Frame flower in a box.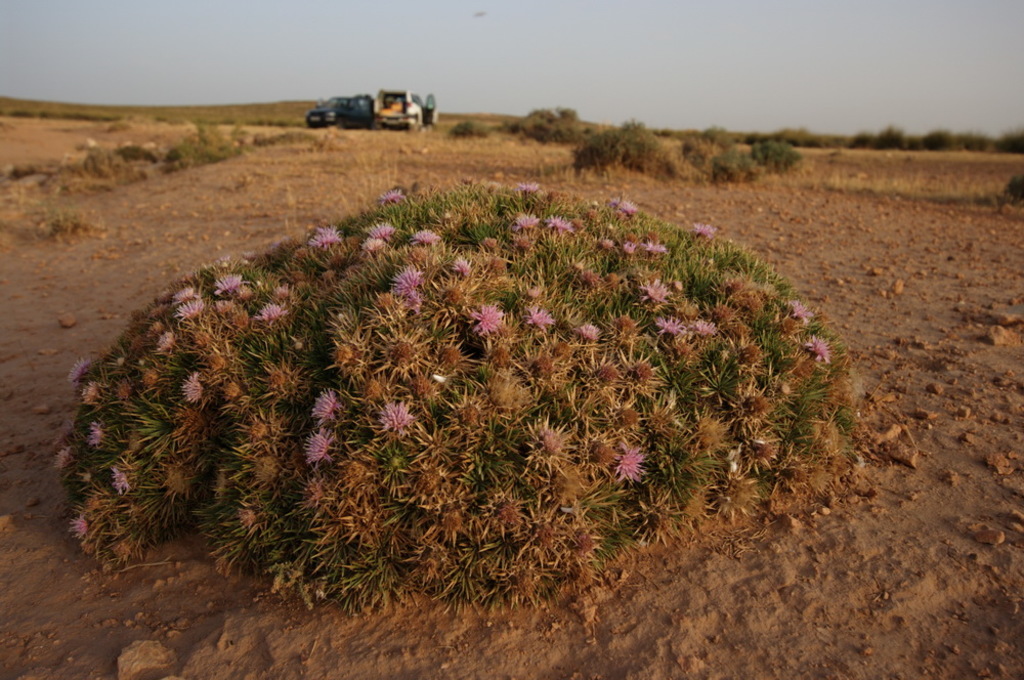
65,358,91,385.
